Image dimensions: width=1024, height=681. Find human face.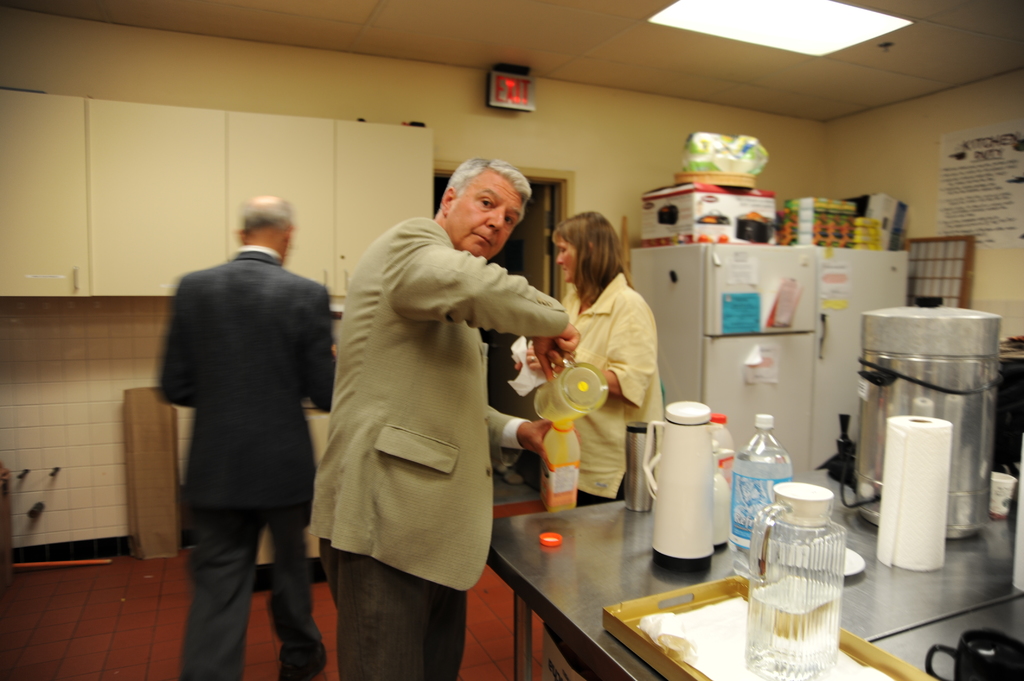
{"left": 451, "top": 171, "right": 525, "bottom": 261}.
